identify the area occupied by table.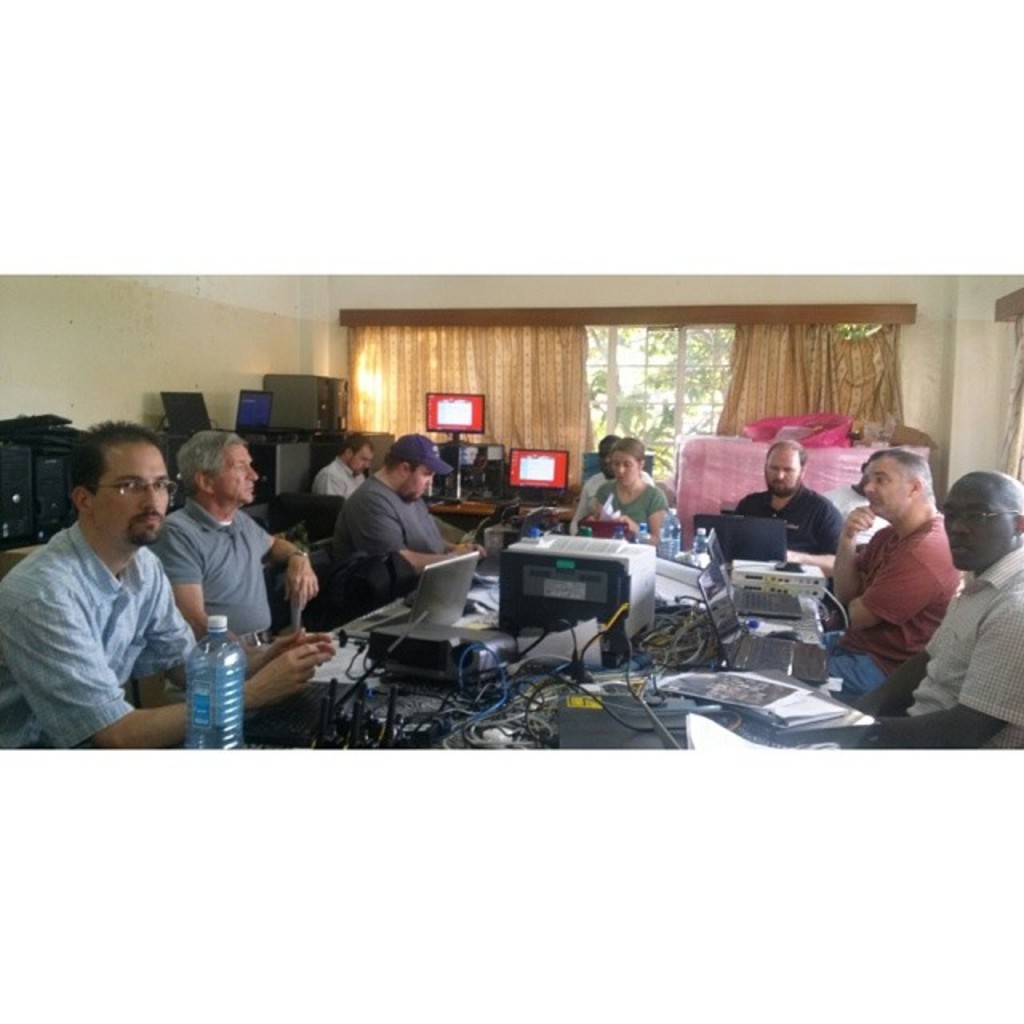
Area: (424, 498, 504, 523).
